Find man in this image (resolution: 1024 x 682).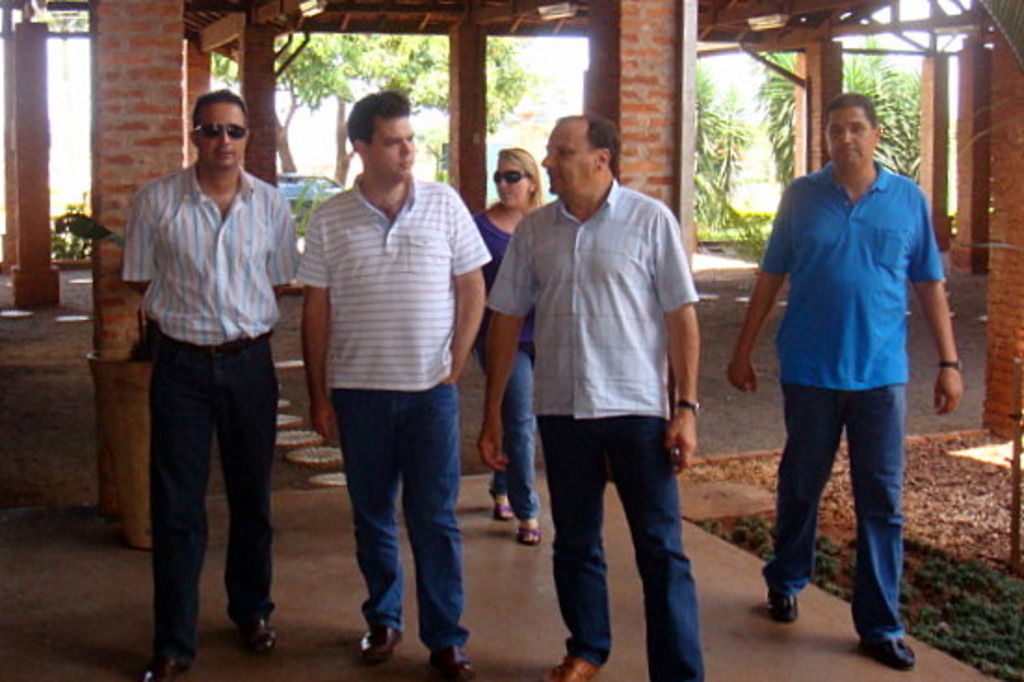
bbox=(474, 113, 701, 680).
